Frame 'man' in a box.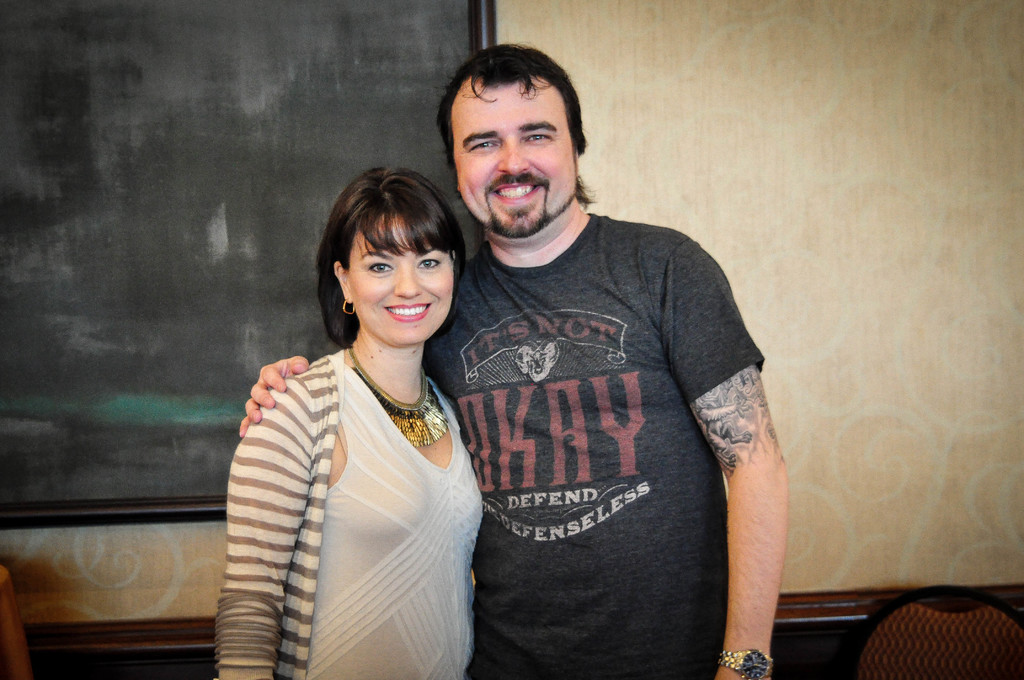
rect(239, 38, 785, 679).
